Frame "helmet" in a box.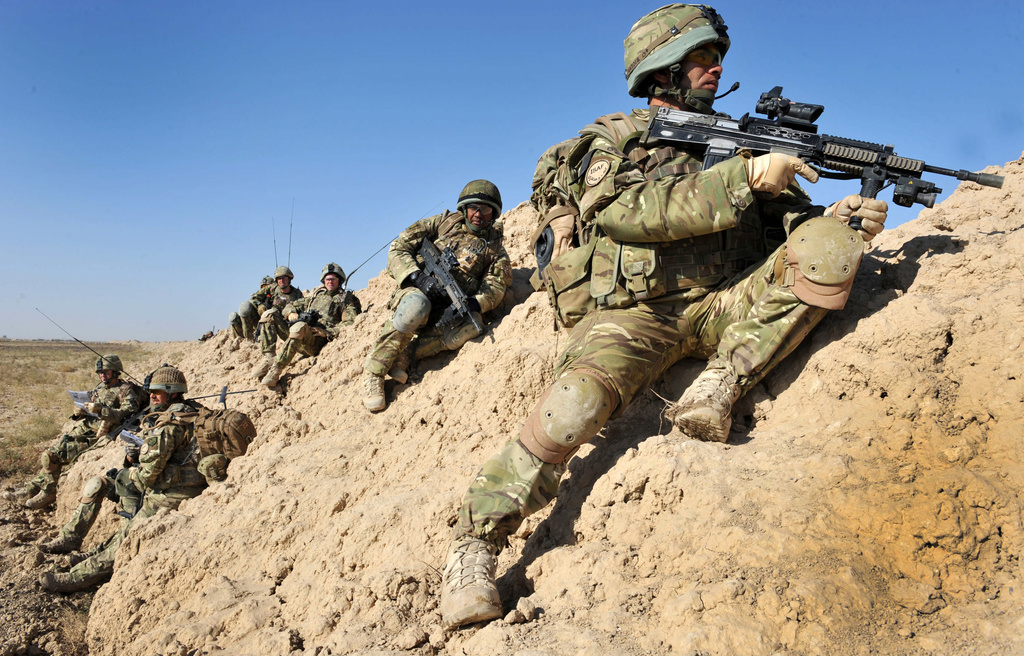
[left=259, top=273, right=272, bottom=287].
